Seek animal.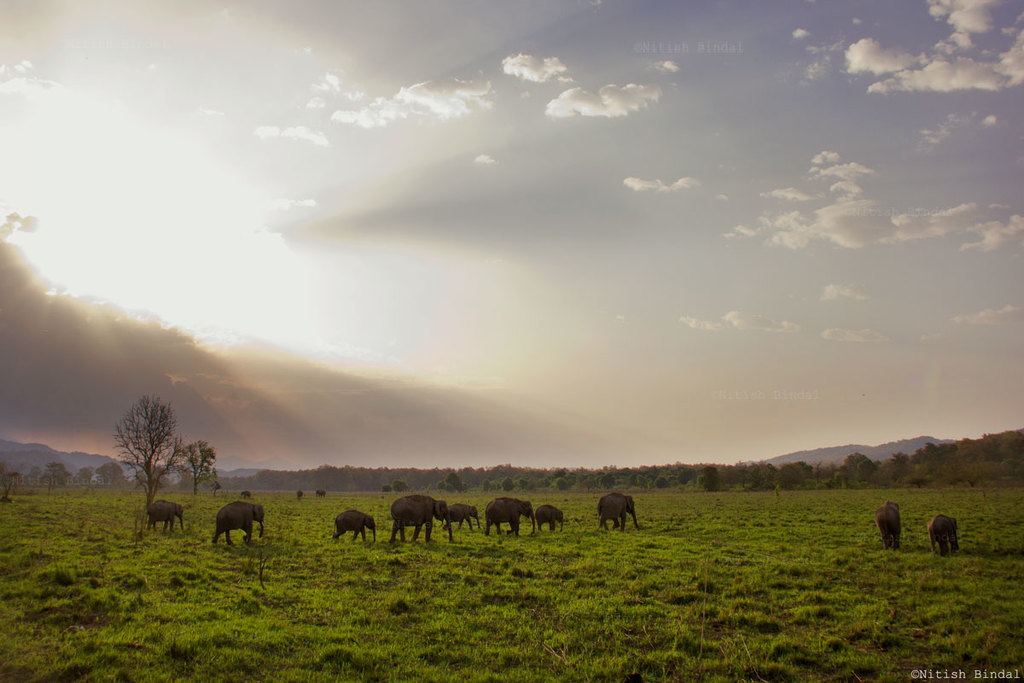
926 511 961 558.
